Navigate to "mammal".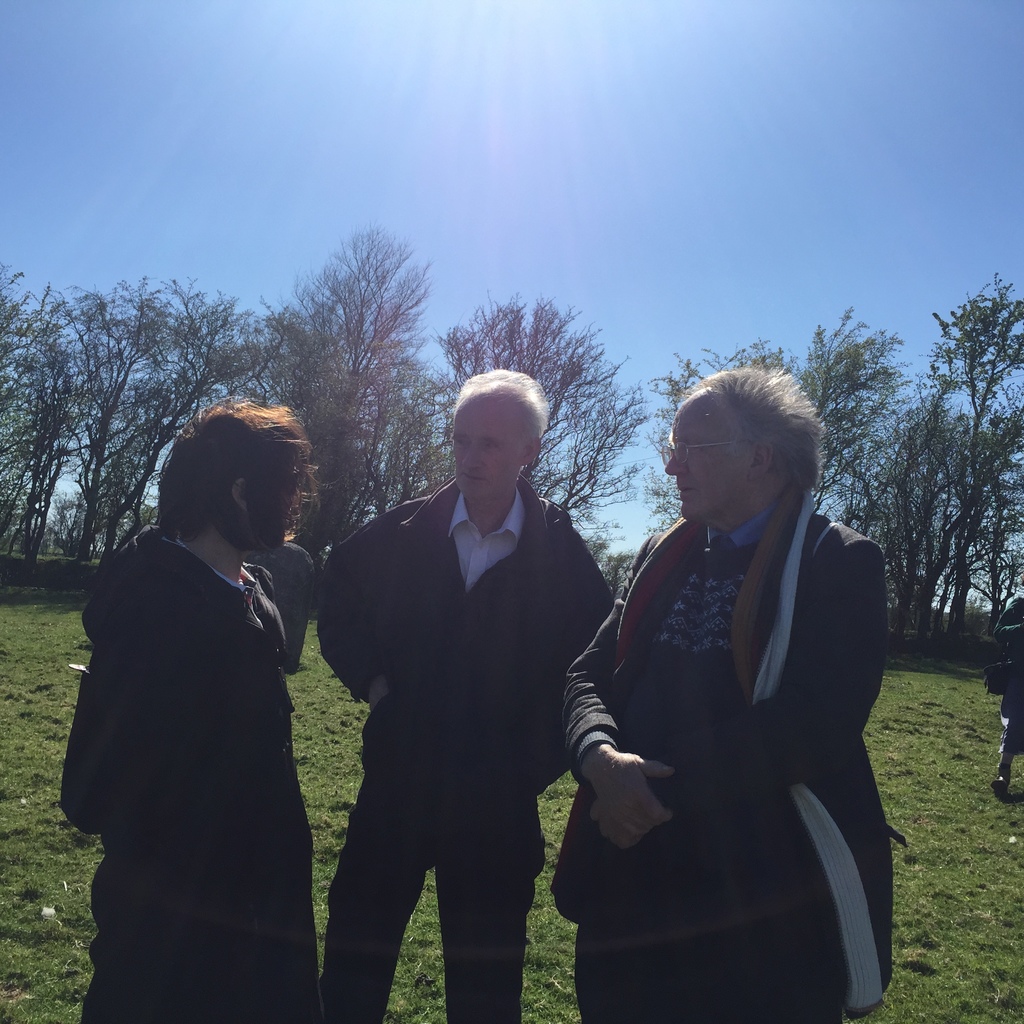
Navigation target: [55,395,321,1023].
